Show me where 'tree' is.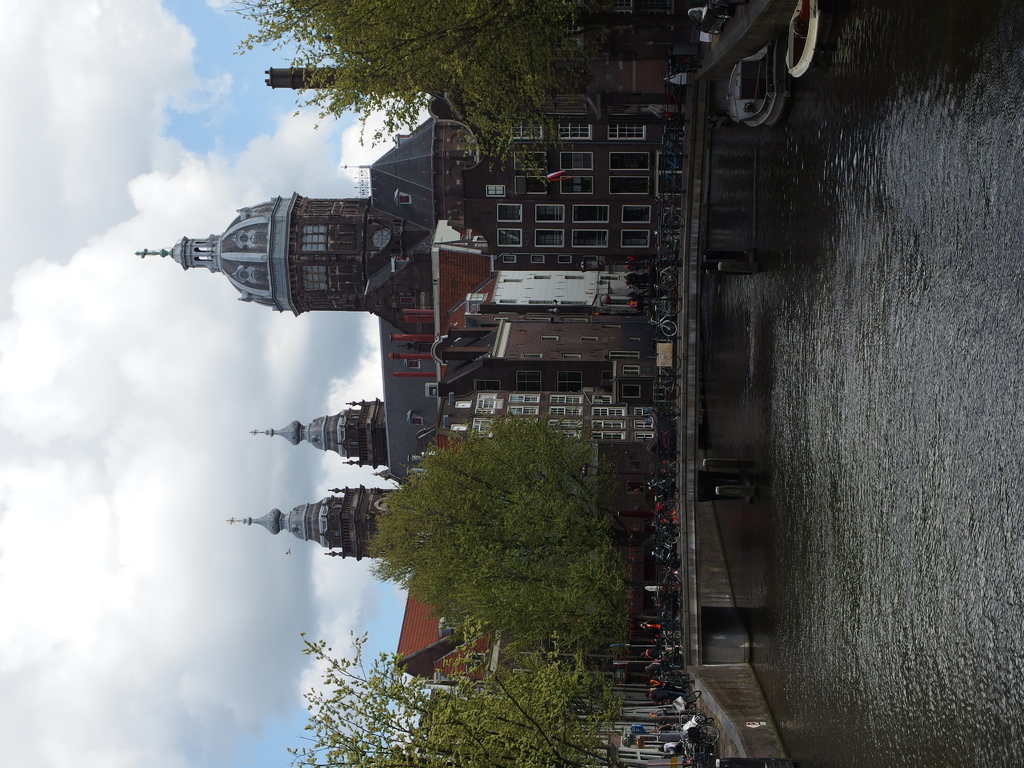
'tree' is at <region>346, 392, 639, 693</region>.
